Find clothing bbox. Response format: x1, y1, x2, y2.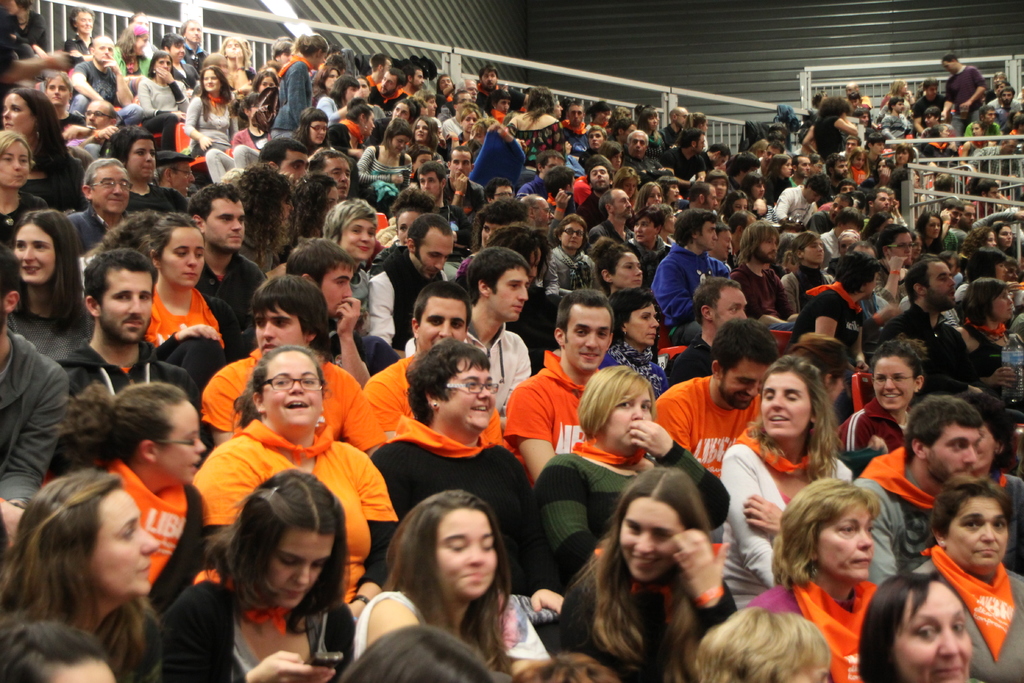
61, 335, 204, 406.
